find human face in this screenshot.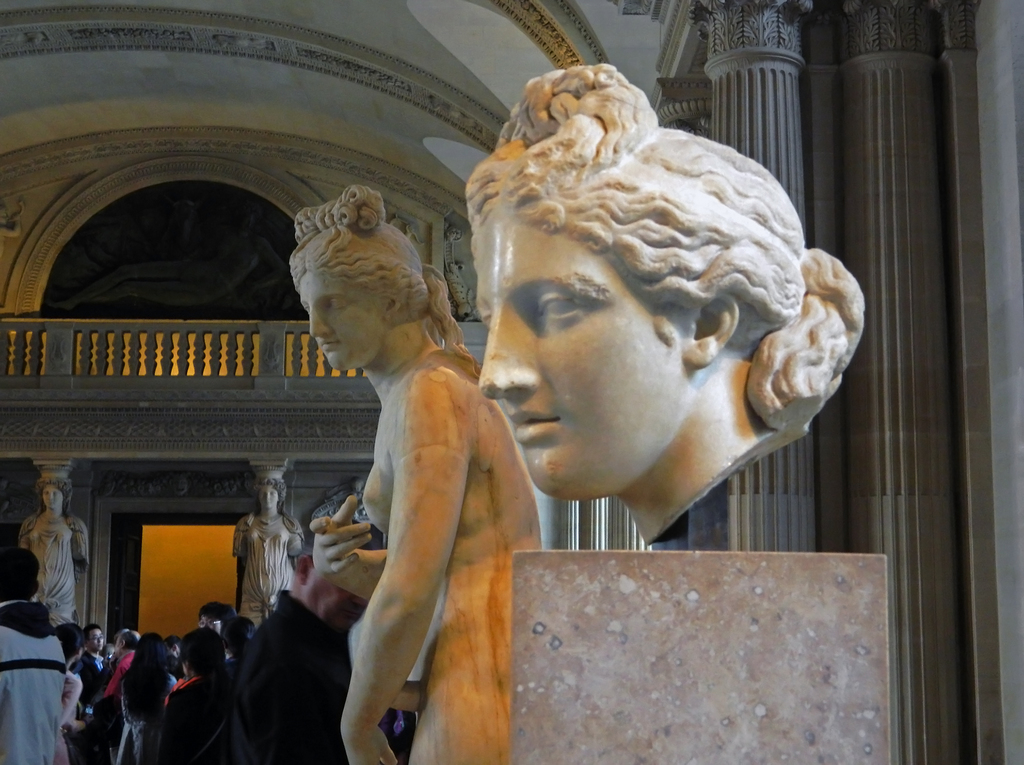
The bounding box for human face is BBox(296, 275, 381, 376).
